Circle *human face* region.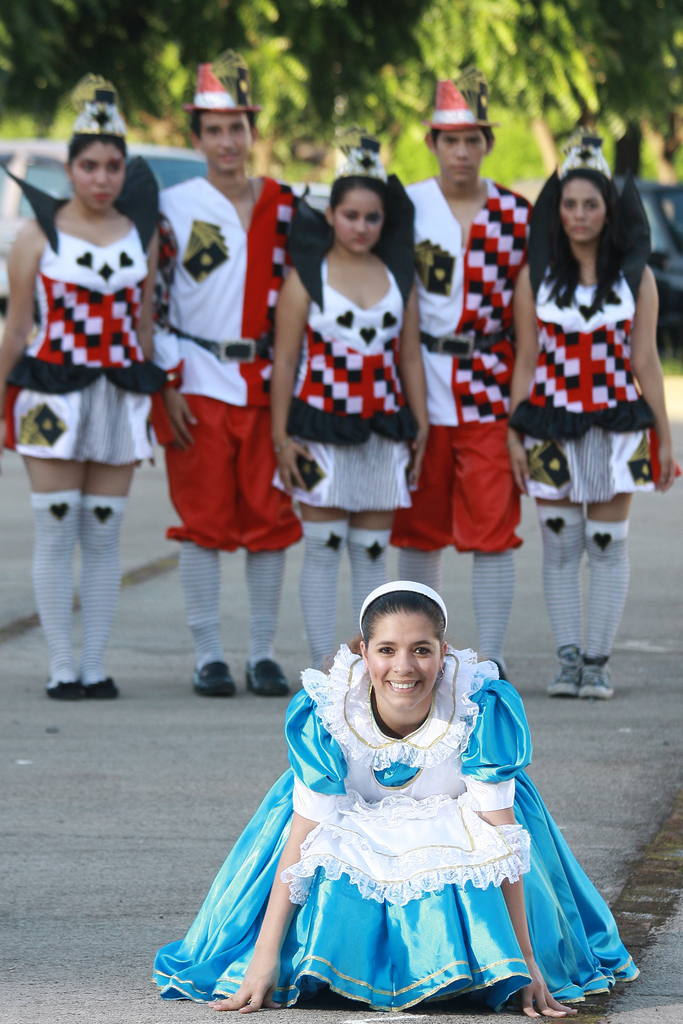
Region: 563/178/609/248.
